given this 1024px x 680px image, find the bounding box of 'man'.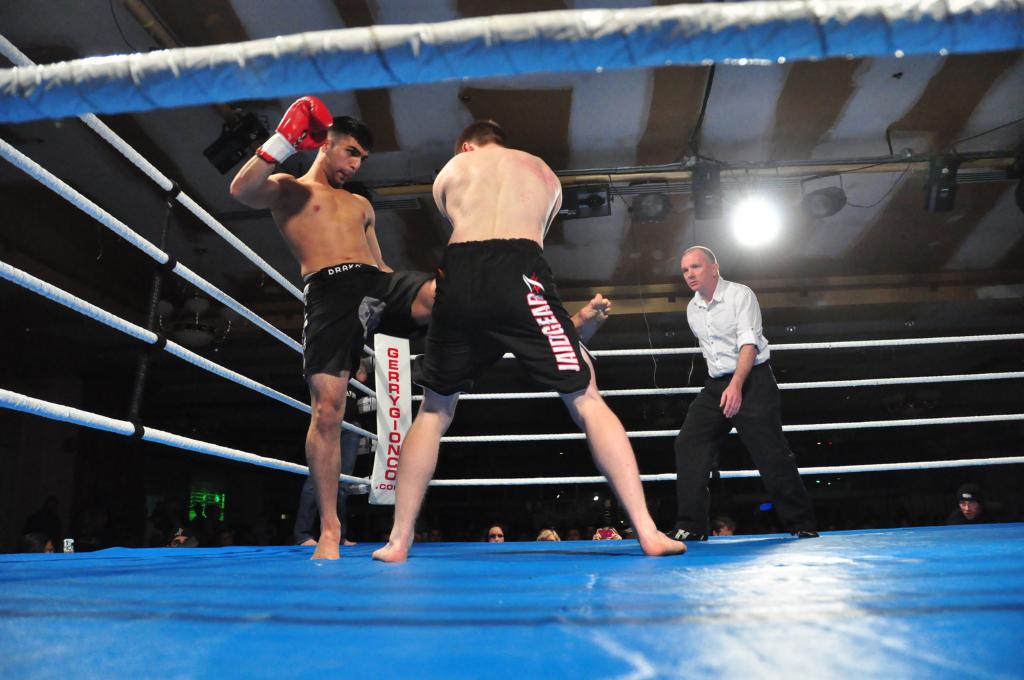
367 121 706 568.
